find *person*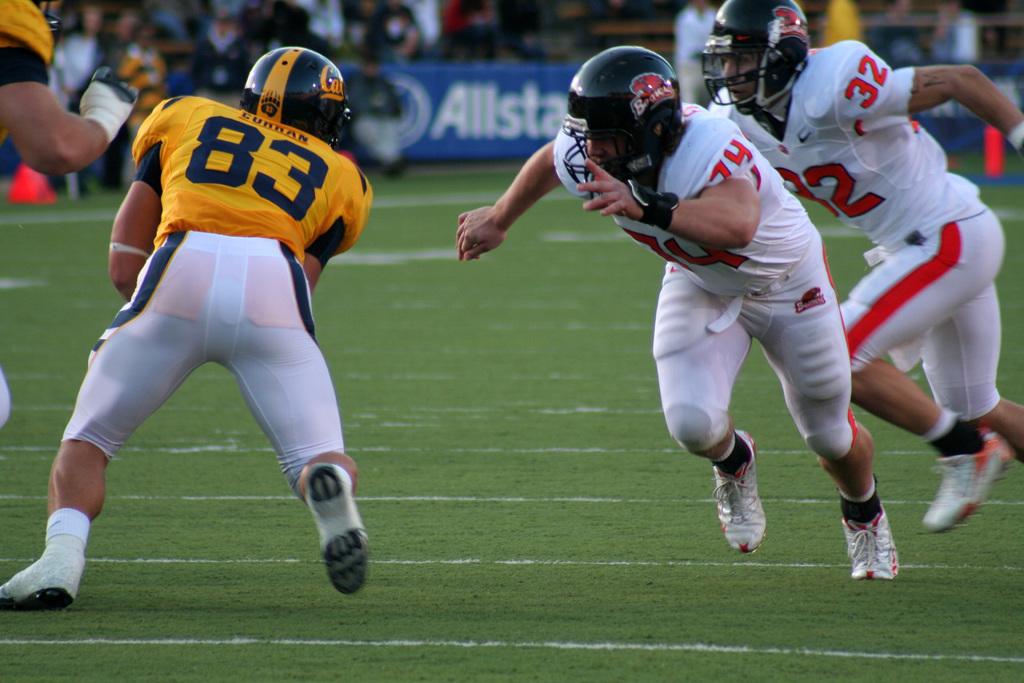
rect(0, 0, 138, 438)
